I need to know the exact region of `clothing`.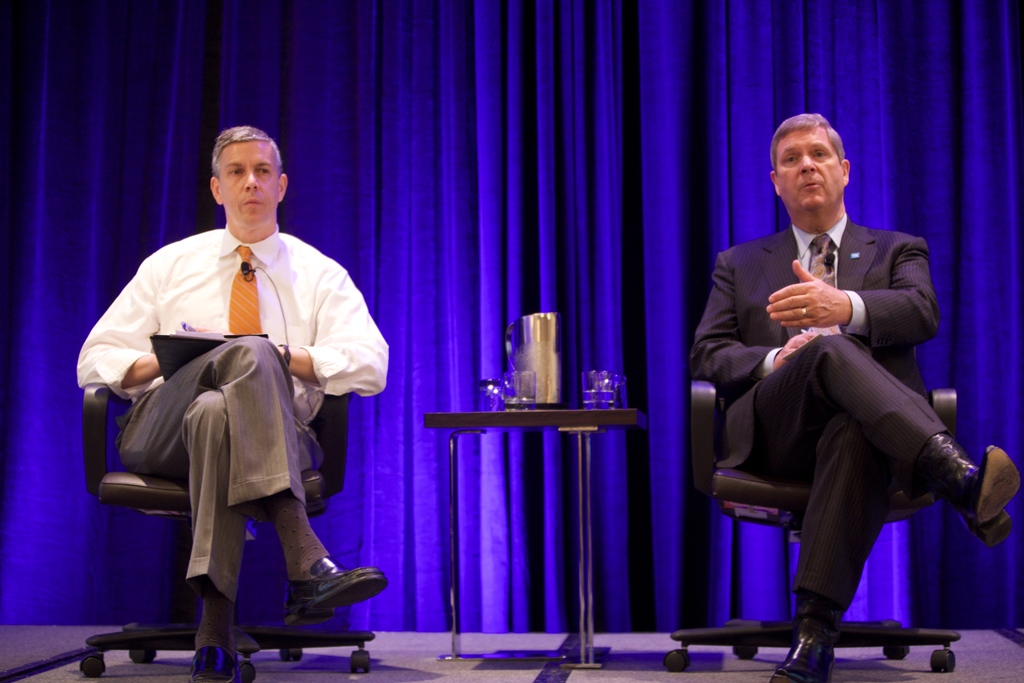
Region: BBox(74, 225, 390, 609).
